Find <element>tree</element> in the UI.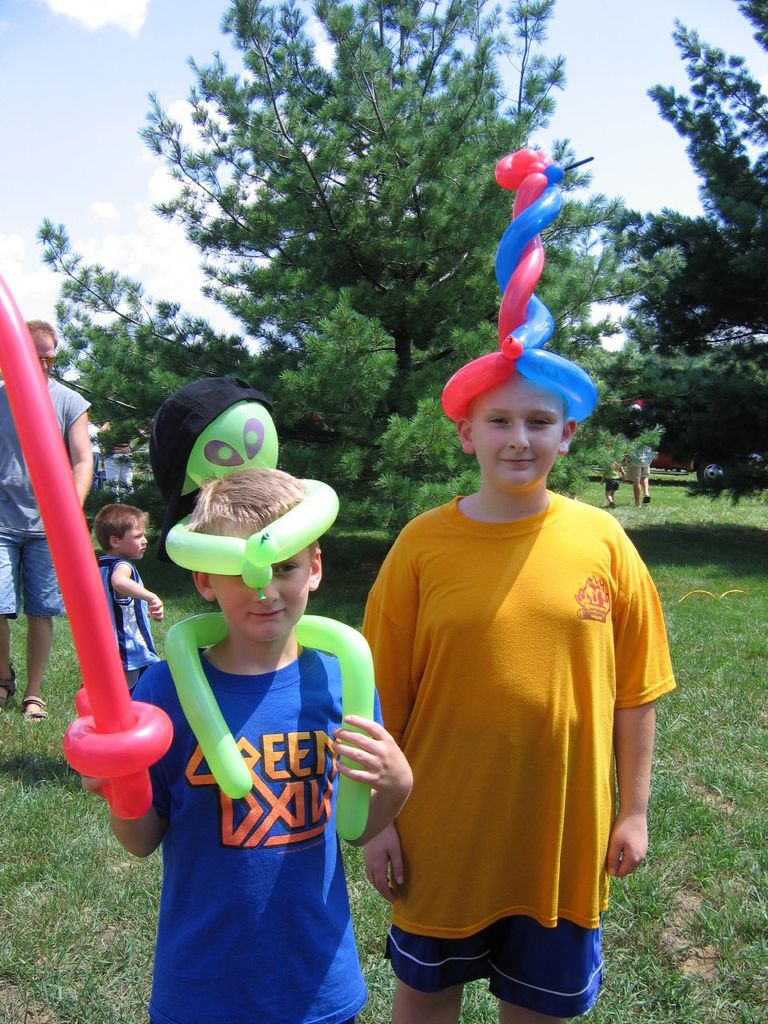
UI element at <box>33,0,763,542</box>.
